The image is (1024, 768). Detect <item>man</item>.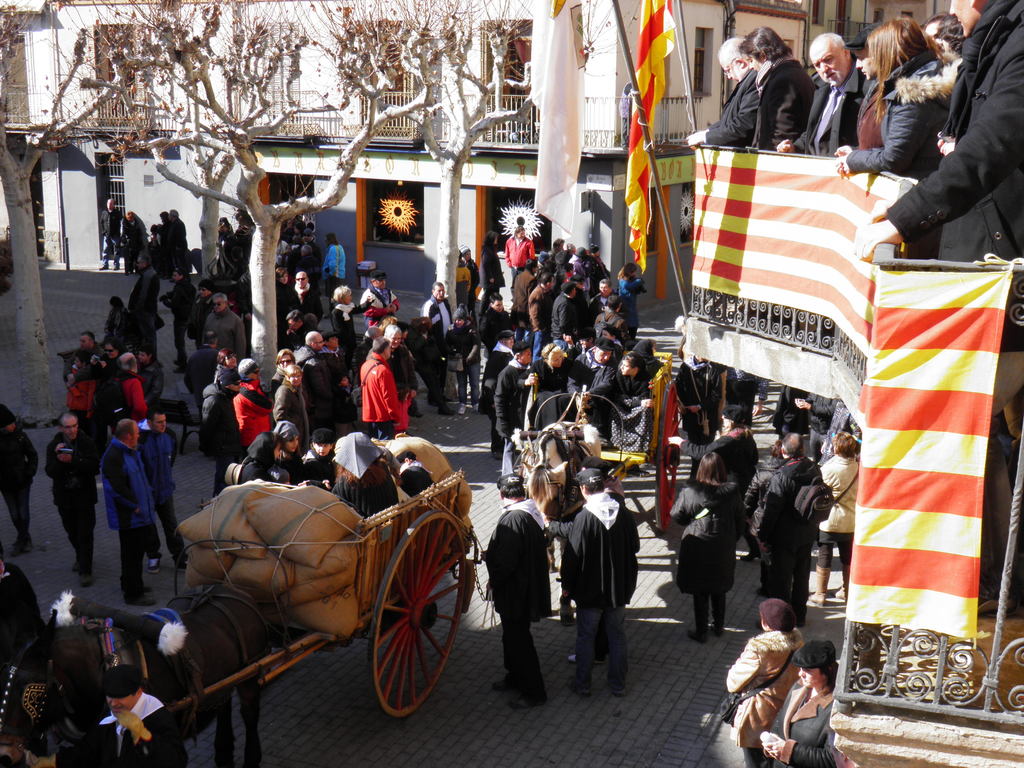
Detection: 774,32,874,160.
